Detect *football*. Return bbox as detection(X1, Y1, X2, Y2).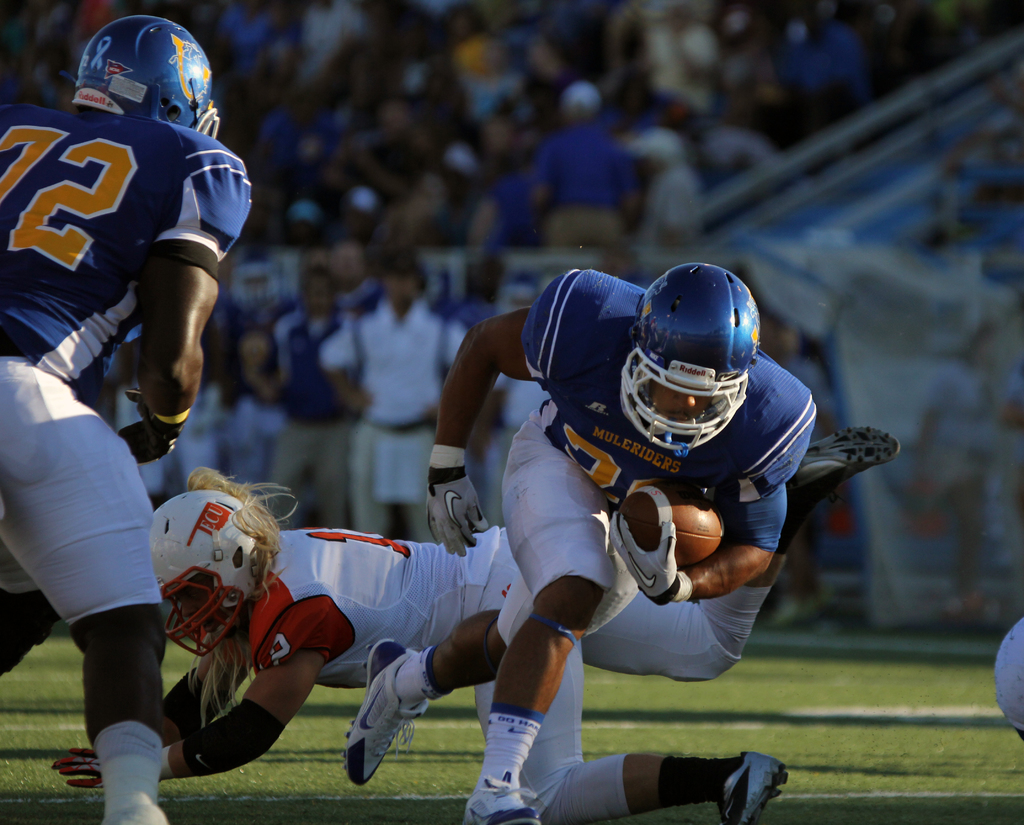
detection(621, 481, 729, 568).
